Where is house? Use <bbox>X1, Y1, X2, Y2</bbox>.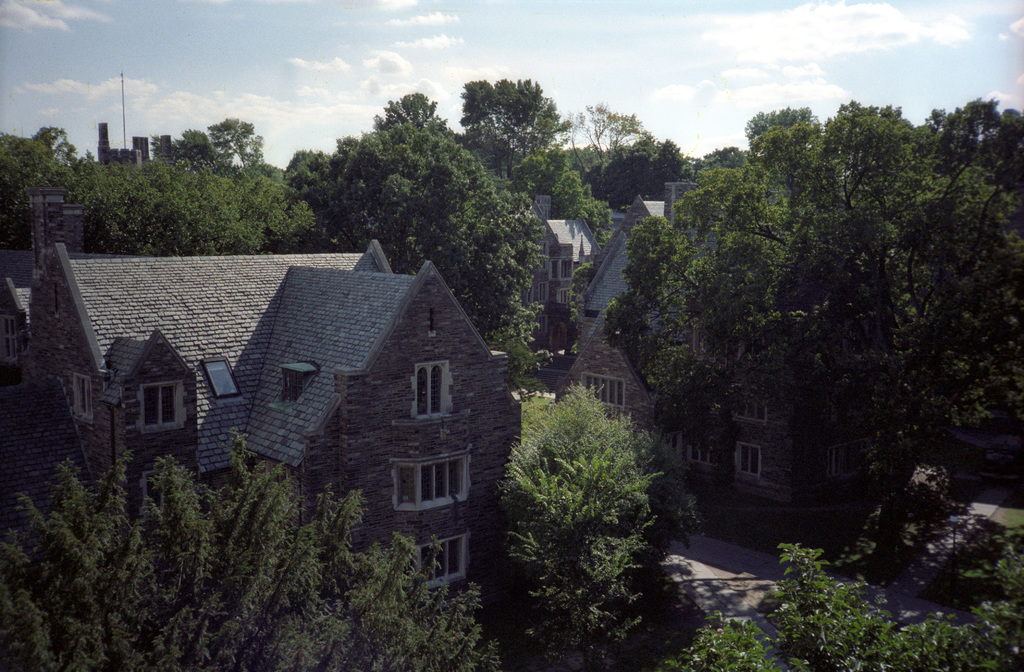
<bbox>1, 269, 49, 478</bbox>.
